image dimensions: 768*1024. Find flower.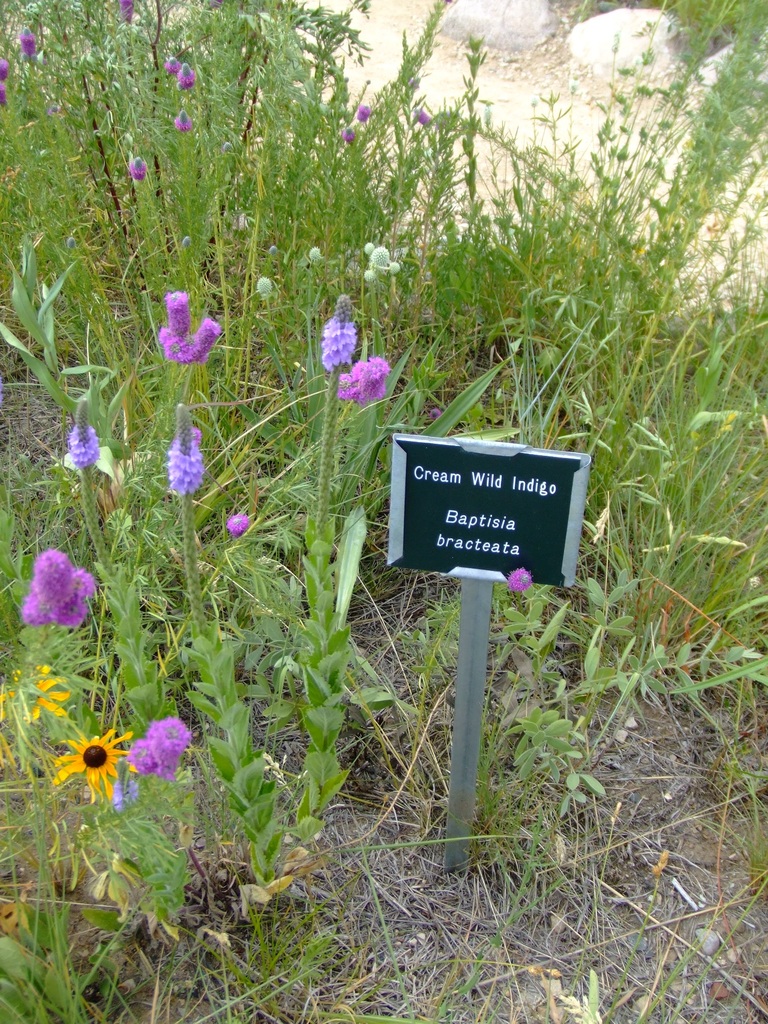
x1=151, y1=716, x2=193, y2=762.
